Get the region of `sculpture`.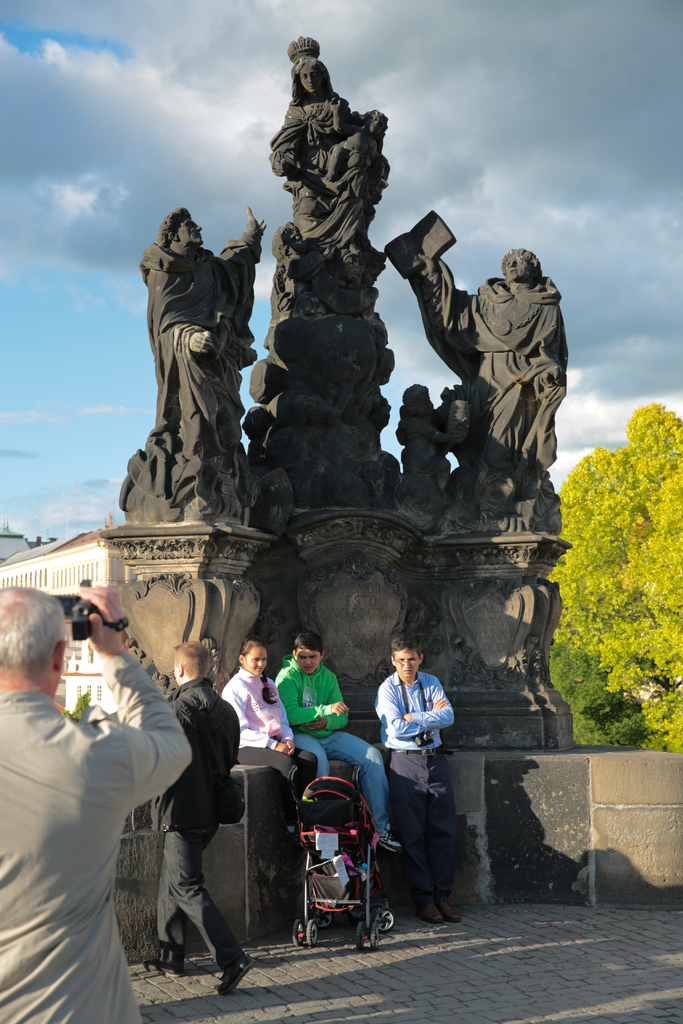
<bbox>248, 33, 395, 527</bbox>.
